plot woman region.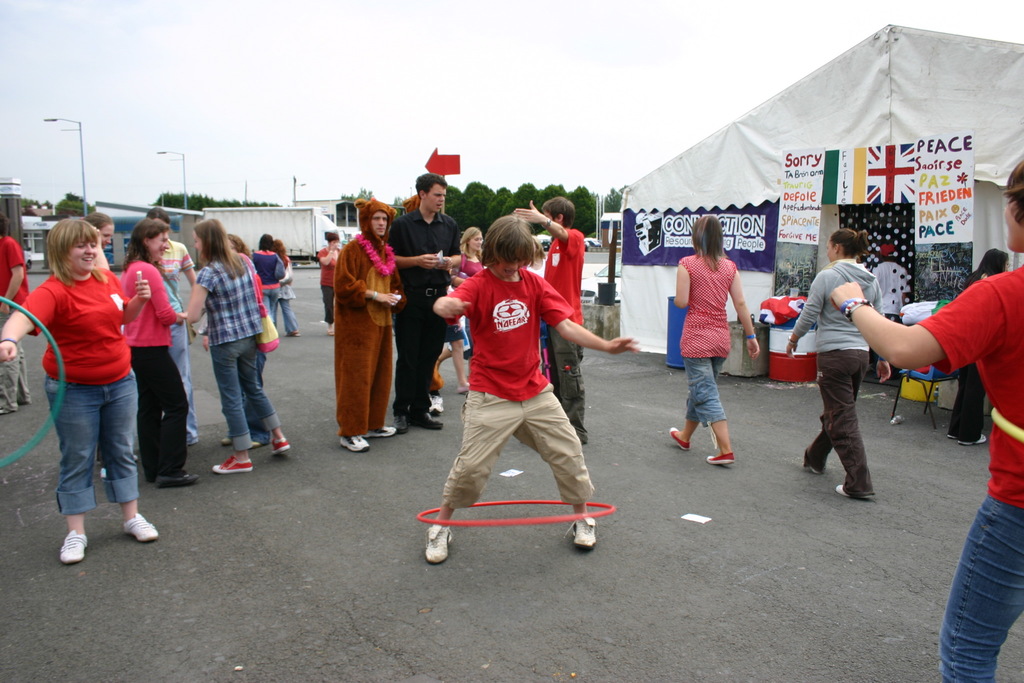
Plotted at box=[147, 198, 203, 452].
